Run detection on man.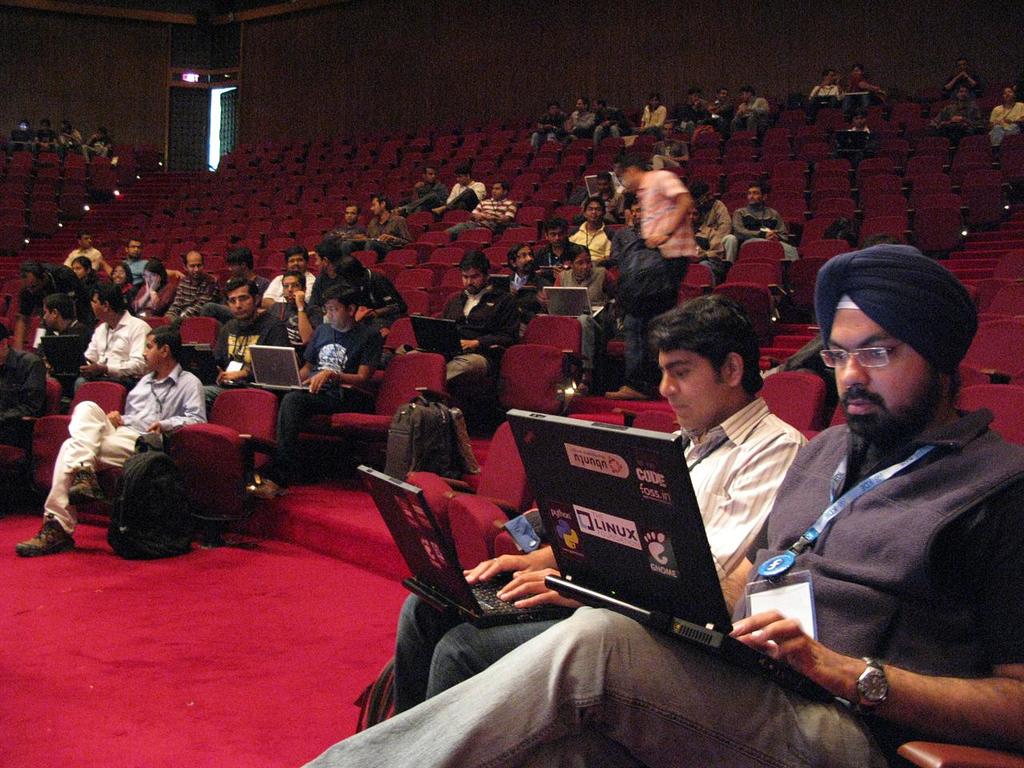
Result: l=730, t=87, r=771, b=136.
